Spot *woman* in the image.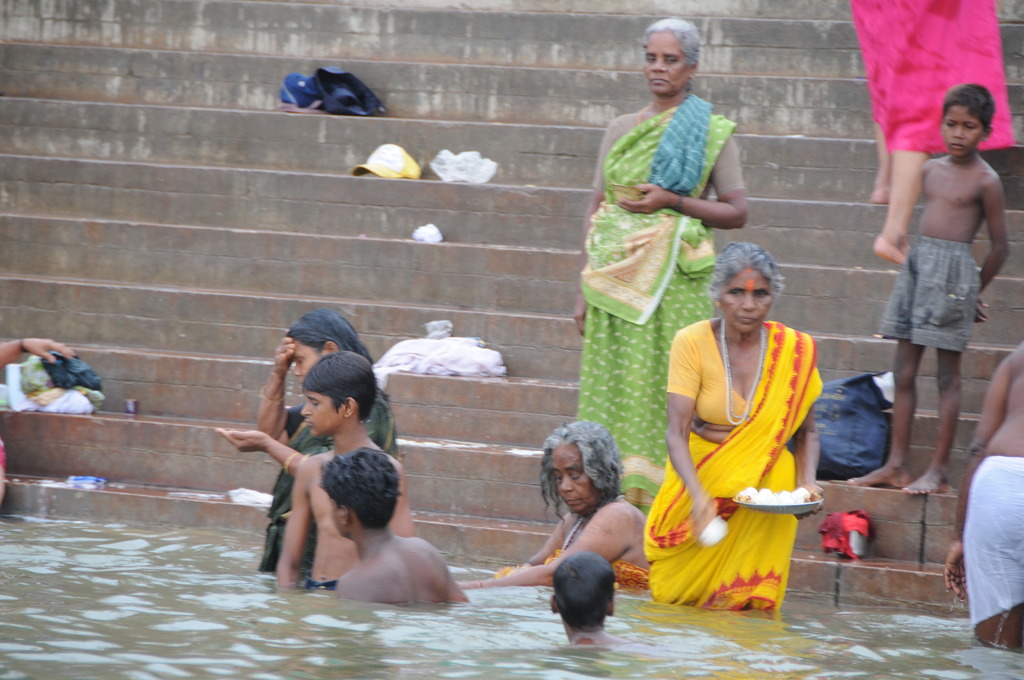
*woman* found at bbox=(458, 415, 658, 592).
